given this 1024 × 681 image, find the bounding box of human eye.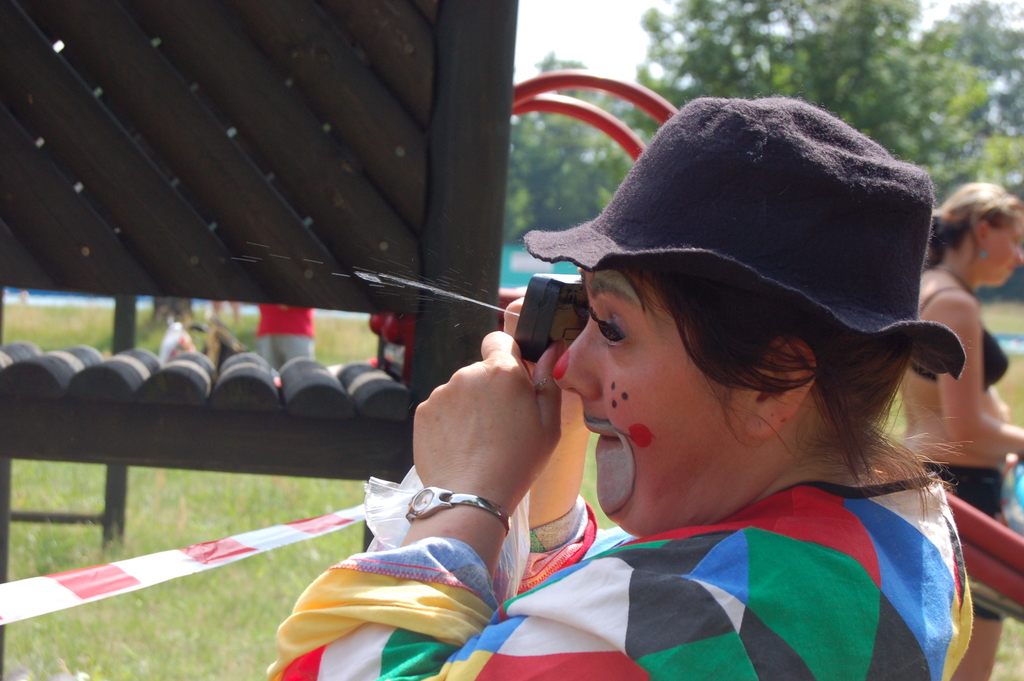
{"left": 587, "top": 296, "right": 633, "bottom": 351}.
